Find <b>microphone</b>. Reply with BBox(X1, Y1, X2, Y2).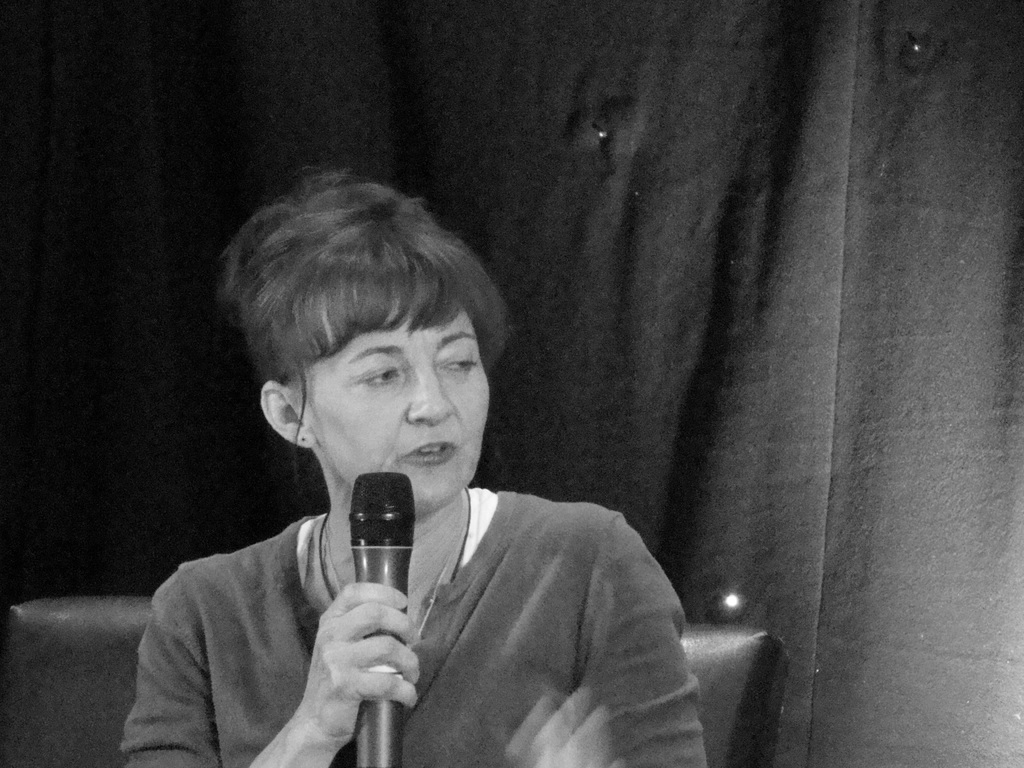
BBox(348, 467, 419, 767).
